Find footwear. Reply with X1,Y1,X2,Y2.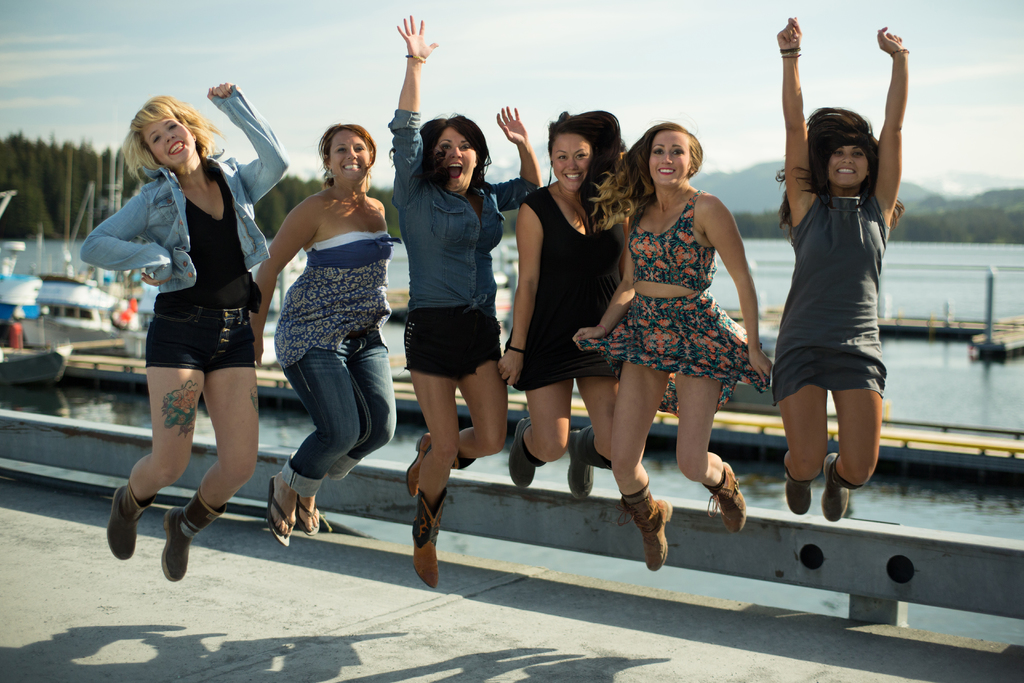
294,498,320,538.
